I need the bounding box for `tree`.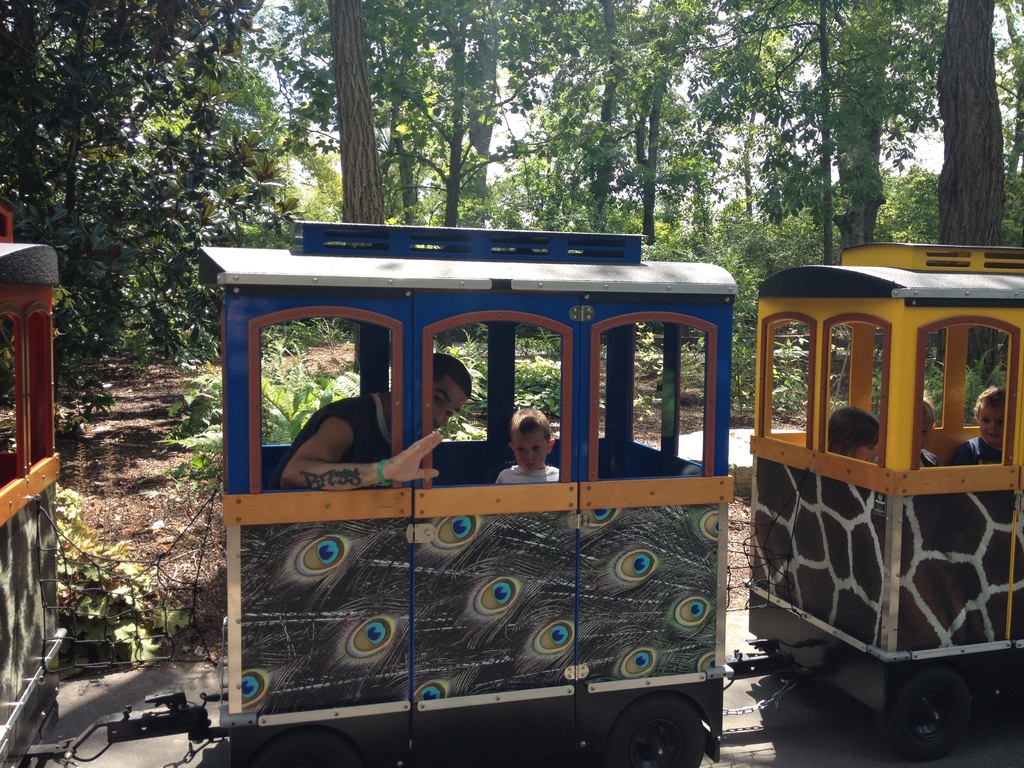
Here it is: rect(932, 0, 1011, 386).
